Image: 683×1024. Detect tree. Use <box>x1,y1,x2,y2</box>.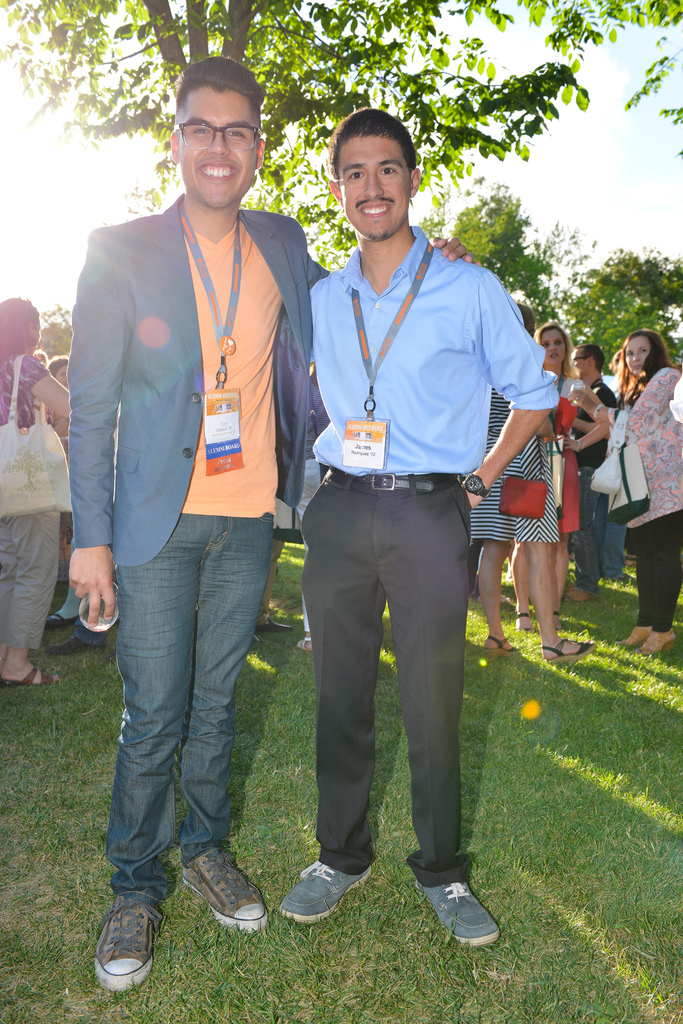
<box>35,300,75,359</box>.
